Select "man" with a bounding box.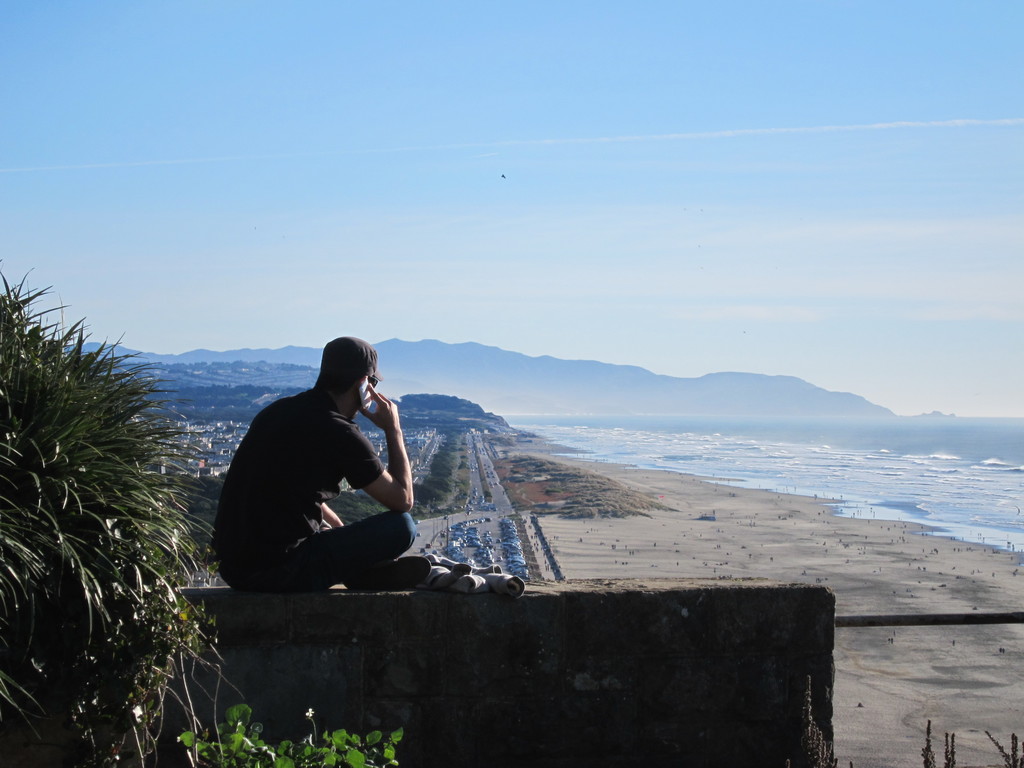
x1=205 y1=338 x2=431 y2=607.
